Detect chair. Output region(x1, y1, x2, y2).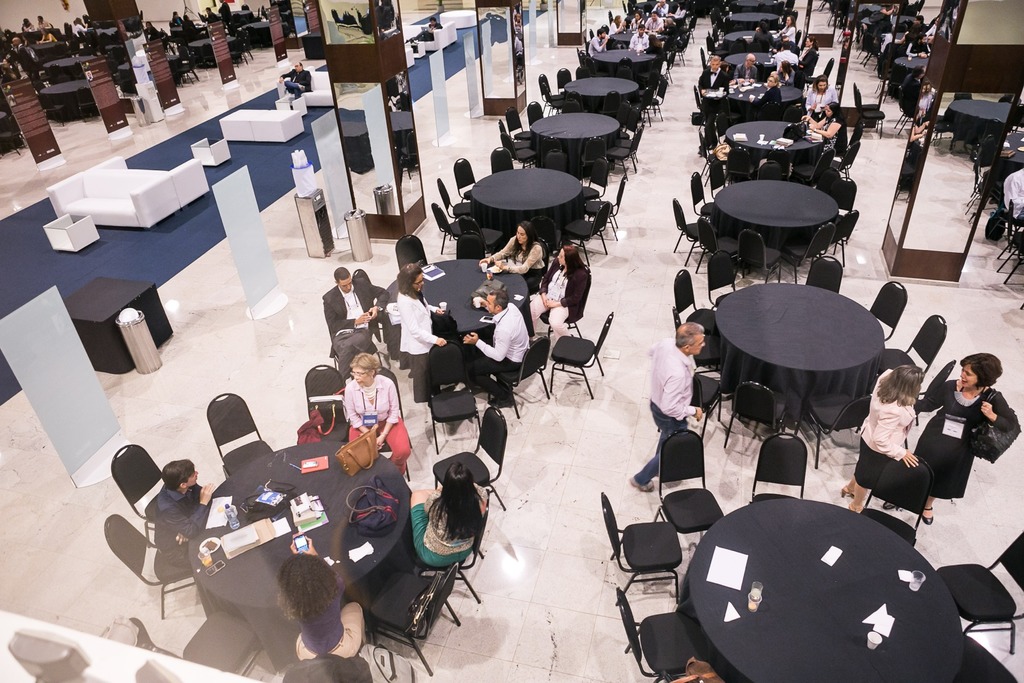
region(561, 210, 614, 267).
